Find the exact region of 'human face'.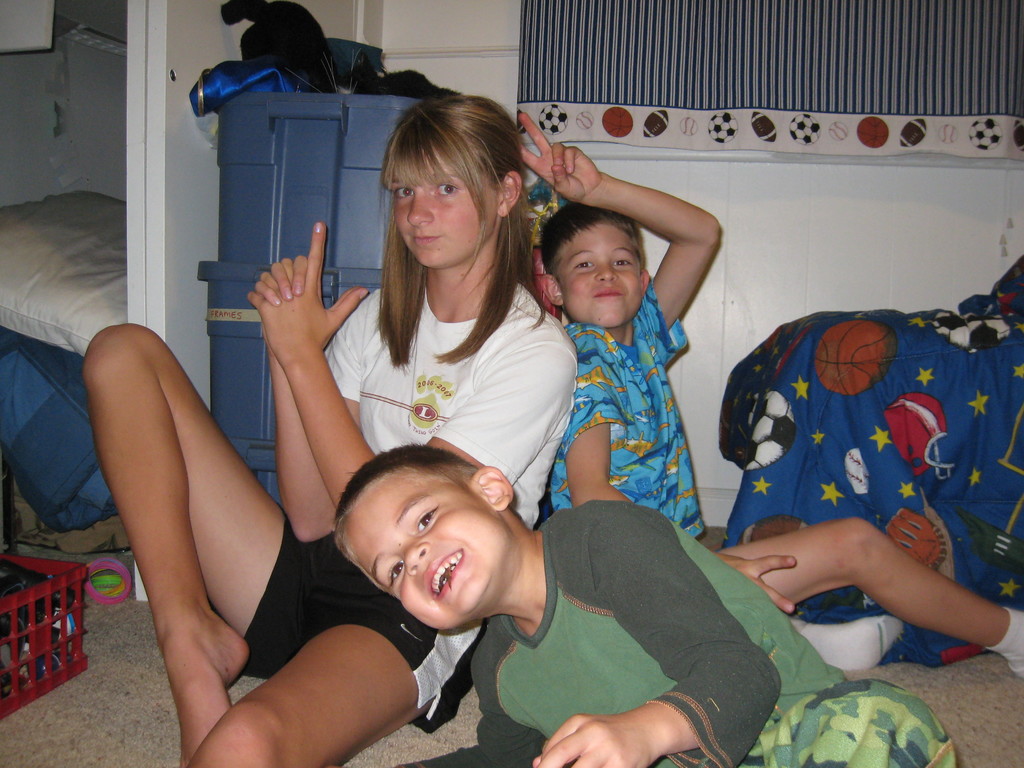
Exact region: rect(388, 140, 499, 267).
